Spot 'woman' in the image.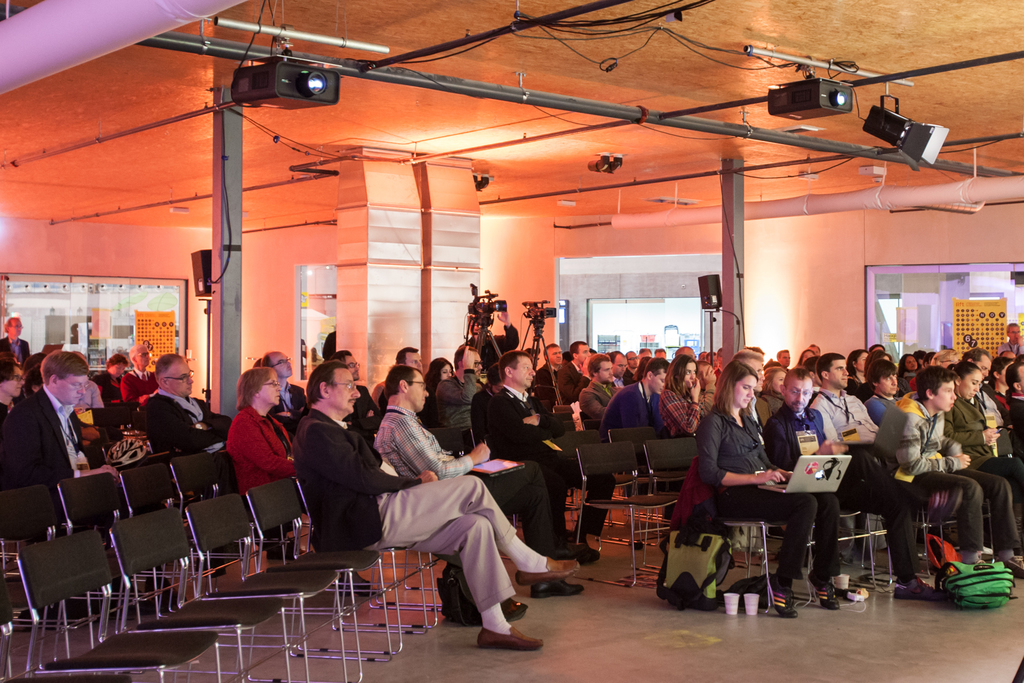
'woman' found at BBox(988, 355, 1011, 399).
